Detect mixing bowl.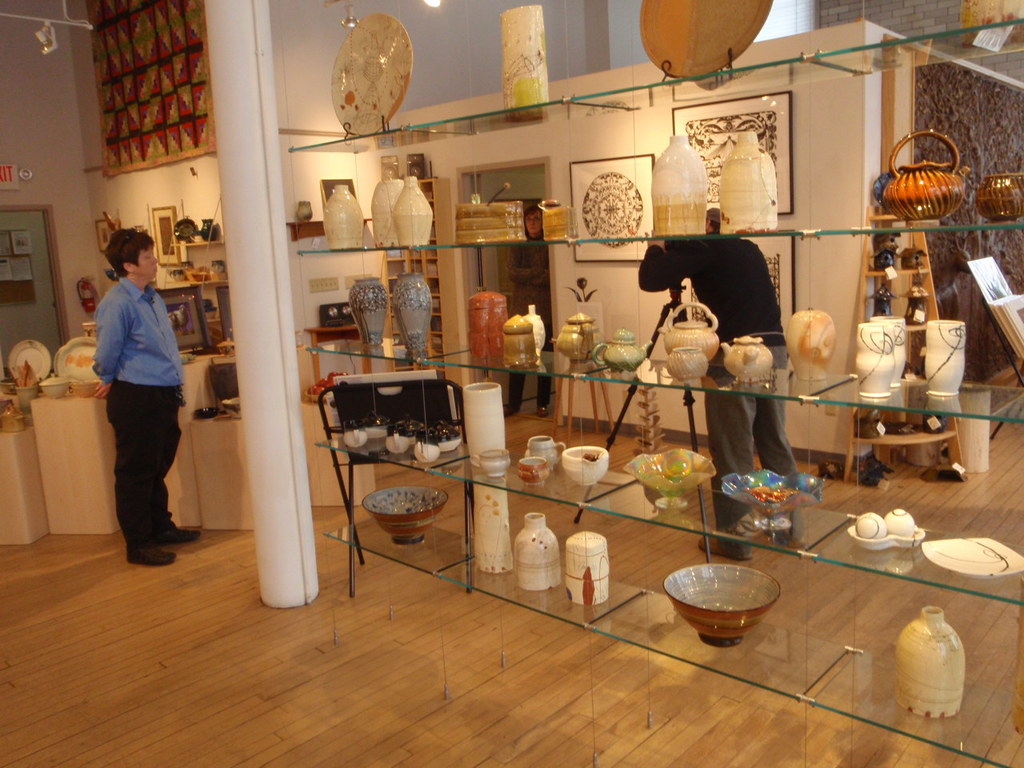
Detected at <box>359,485,446,545</box>.
